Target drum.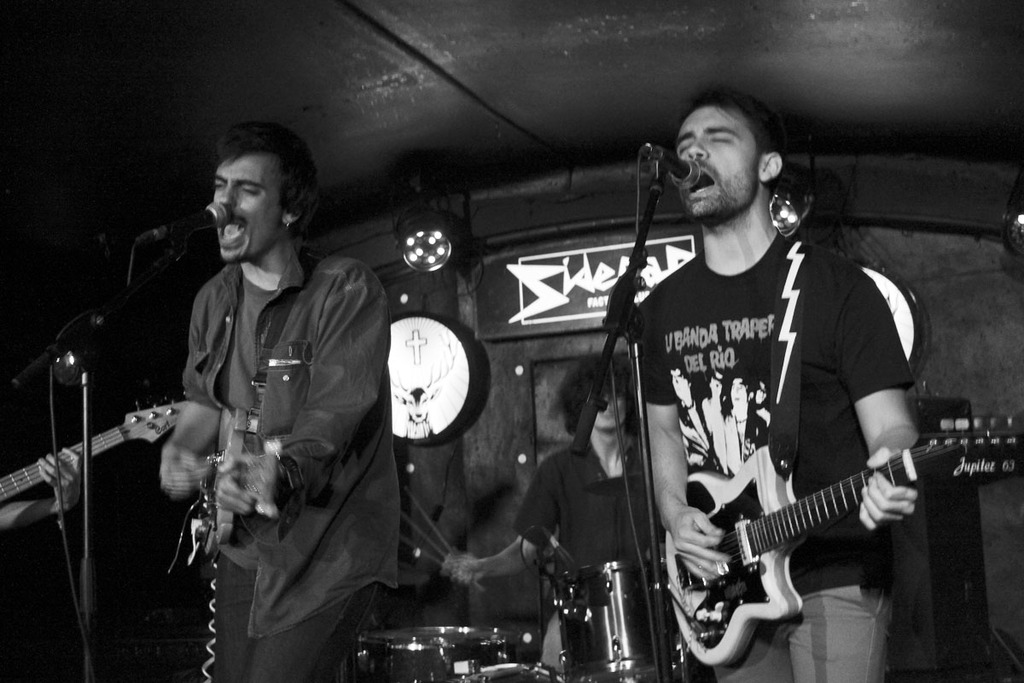
Target region: (556, 561, 690, 682).
